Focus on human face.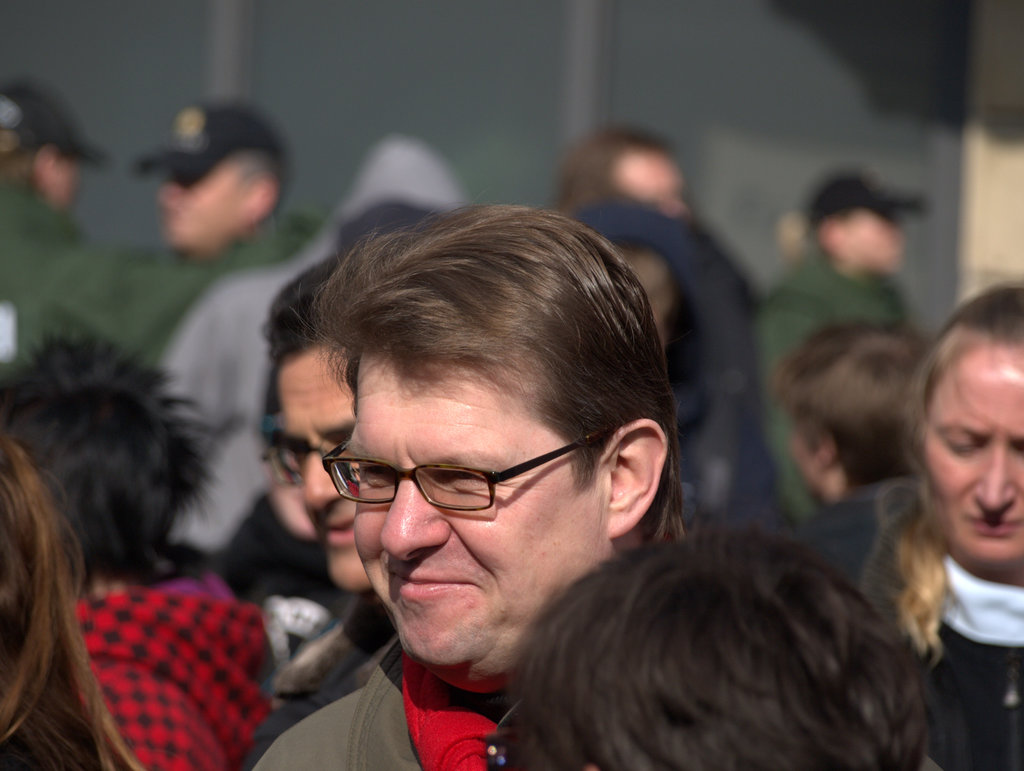
Focused at rect(792, 414, 812, 502).
